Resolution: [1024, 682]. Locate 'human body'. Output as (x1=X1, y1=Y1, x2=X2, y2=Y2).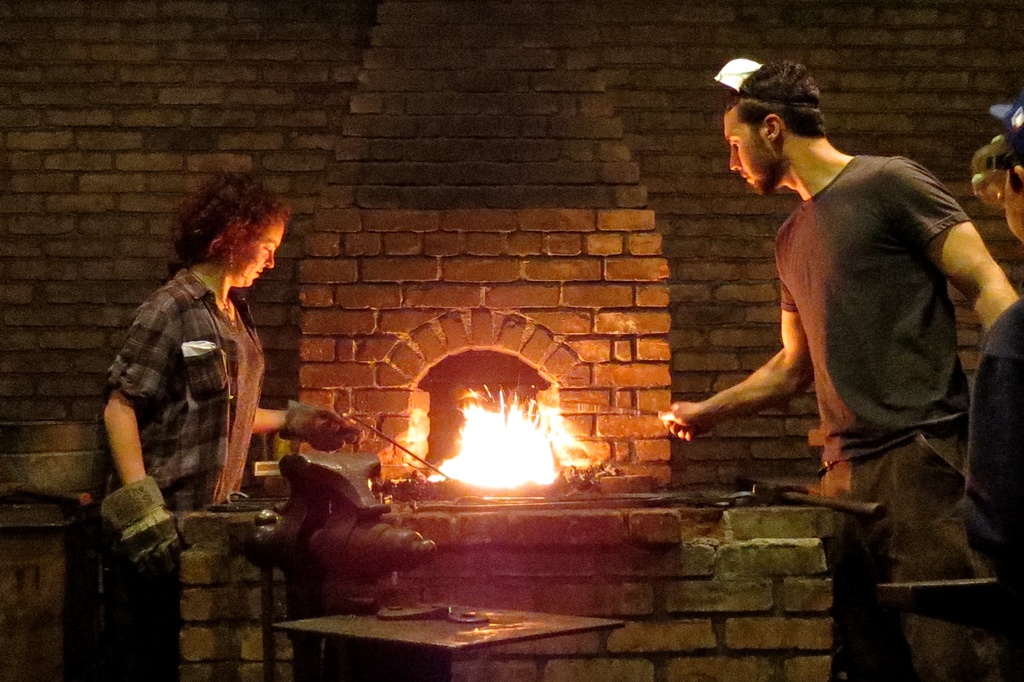
(x1=101, y1=163, x2=310, y2=581).
